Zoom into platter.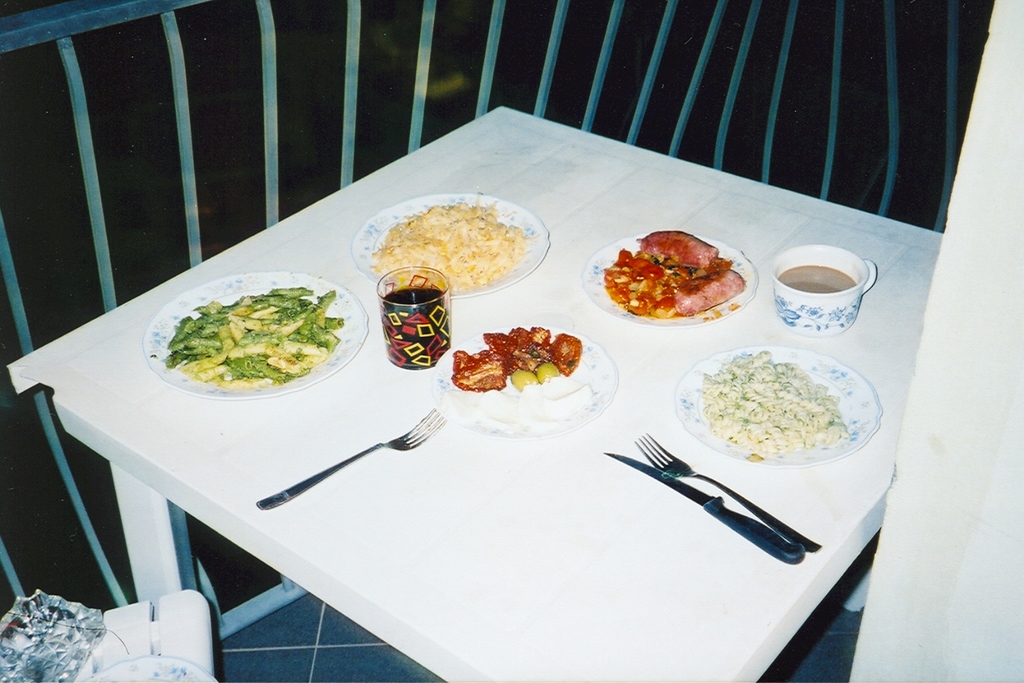
Zoom target: [x1=141, y1=273, x2=367, y2=402].
